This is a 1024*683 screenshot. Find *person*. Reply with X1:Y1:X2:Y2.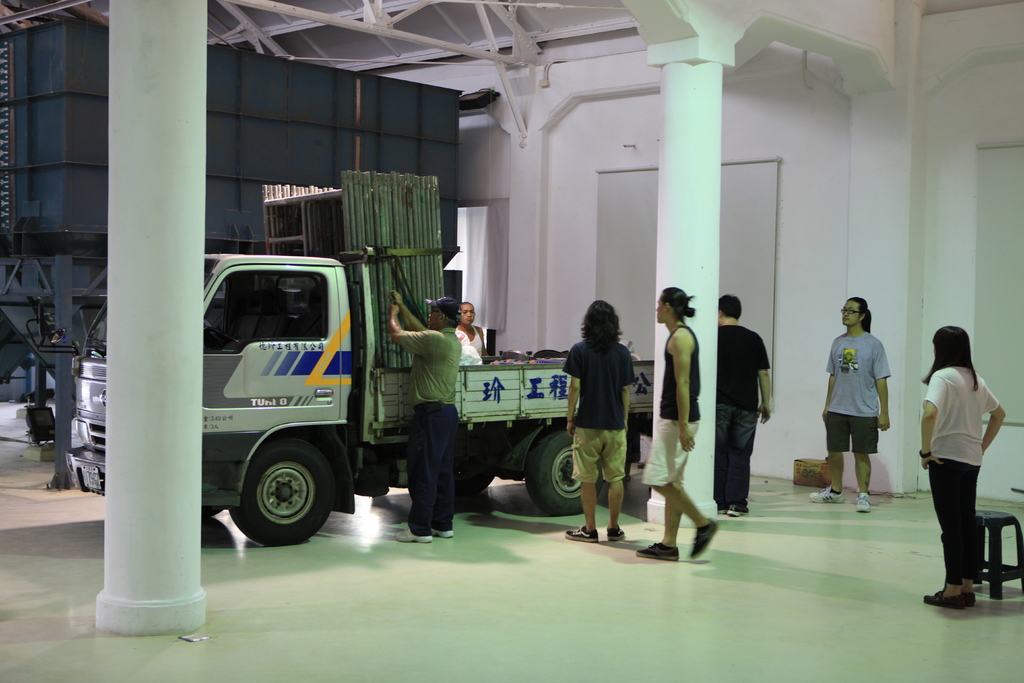
711:292:771:518.
